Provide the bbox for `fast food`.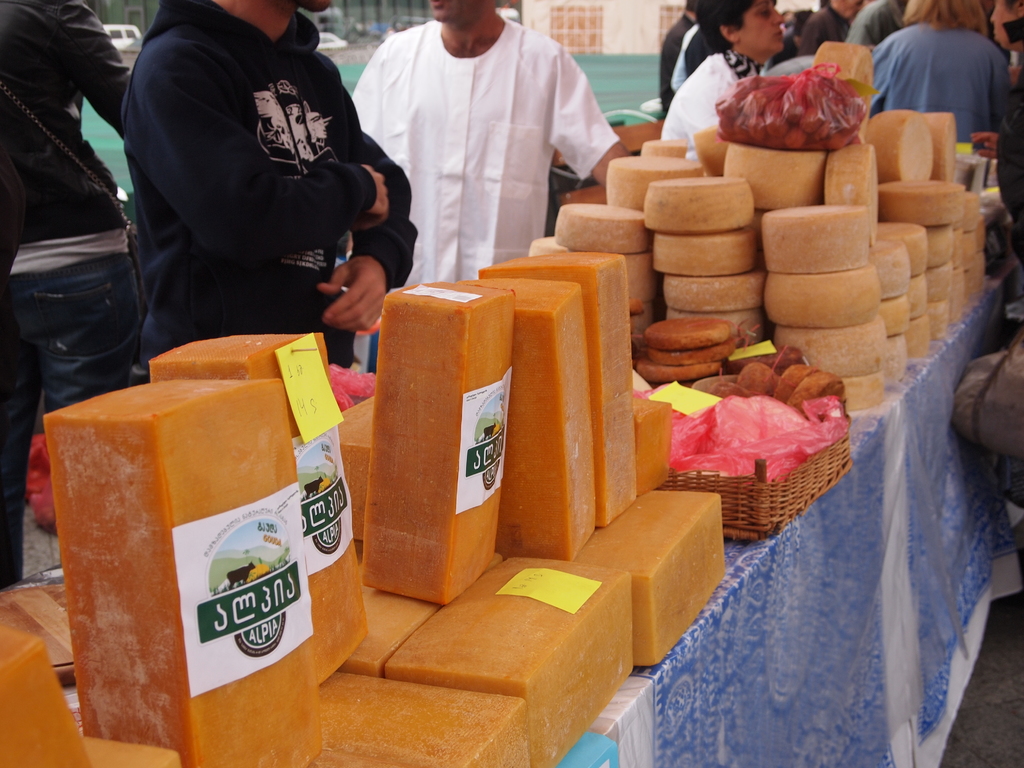
[x1=875, y1=221, x2=929, y2=274].
